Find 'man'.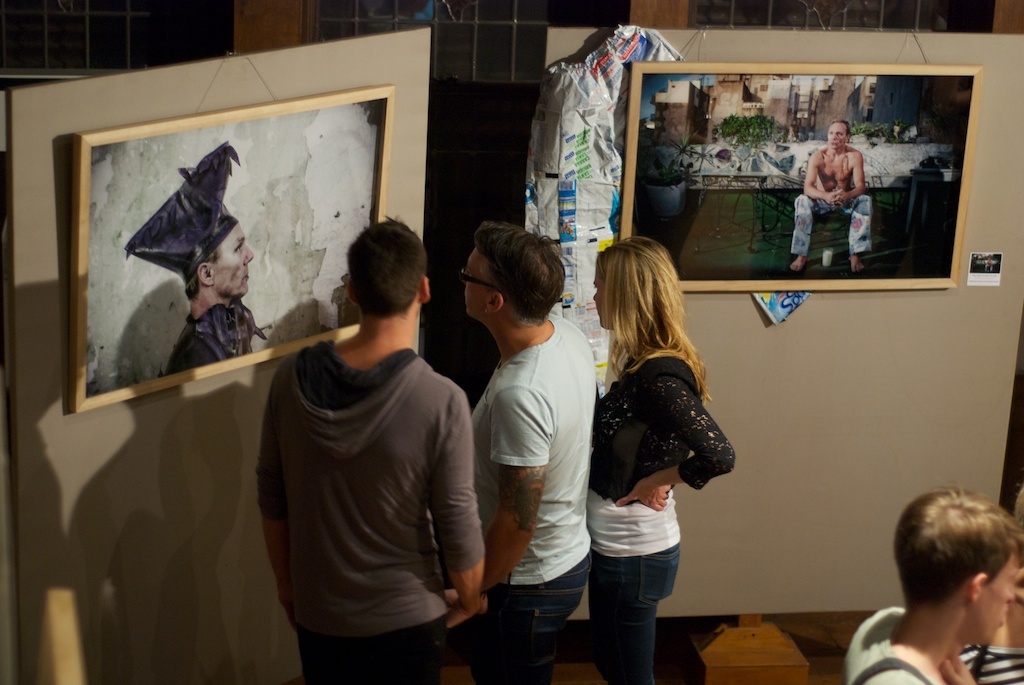
l=454, t=210, r=598, b=684.
